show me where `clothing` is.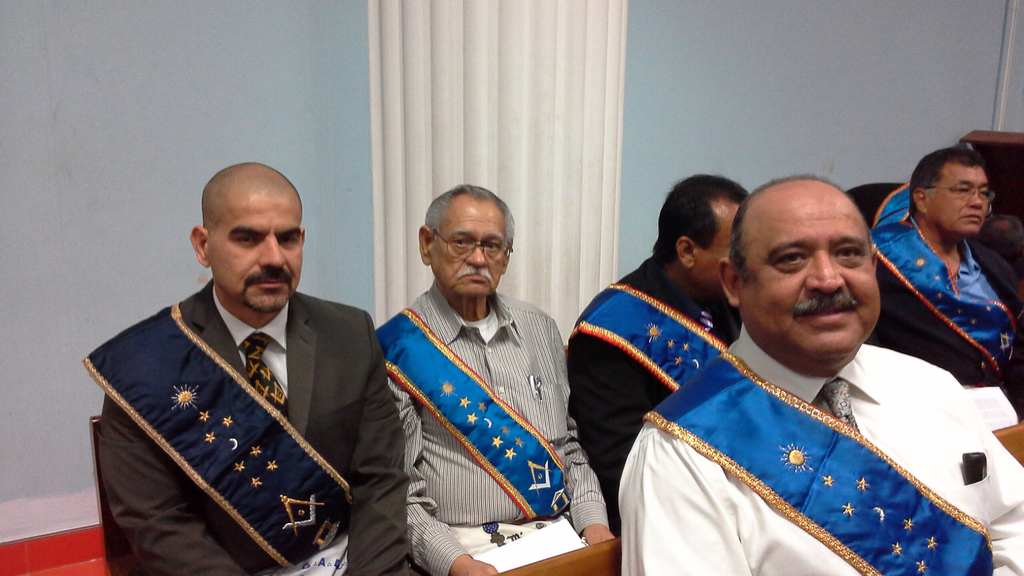
`clothing` is at 585/293/1018/570.
